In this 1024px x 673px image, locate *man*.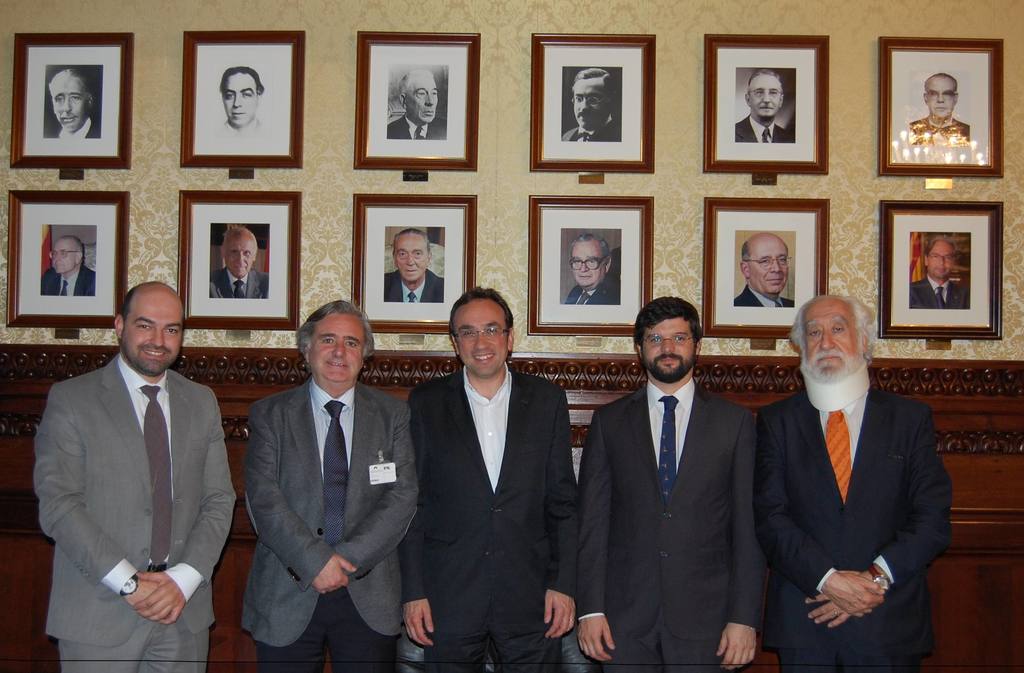
Bounding box: x1=399 y1=288 x2=583 y2=672.
